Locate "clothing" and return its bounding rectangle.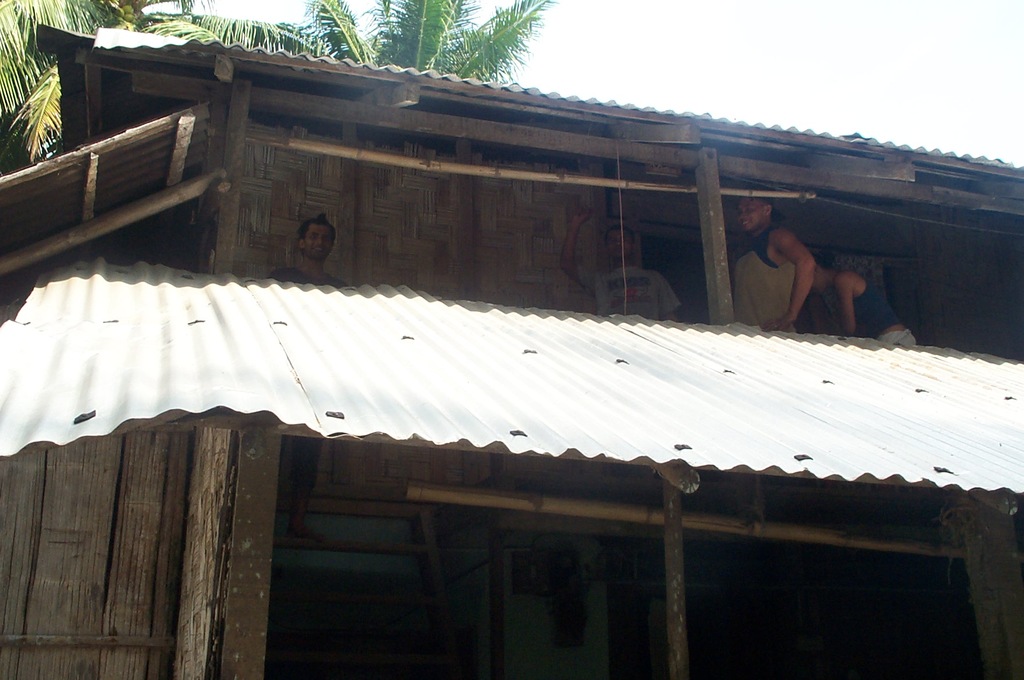
select_region(852, 272, 915, 342).
